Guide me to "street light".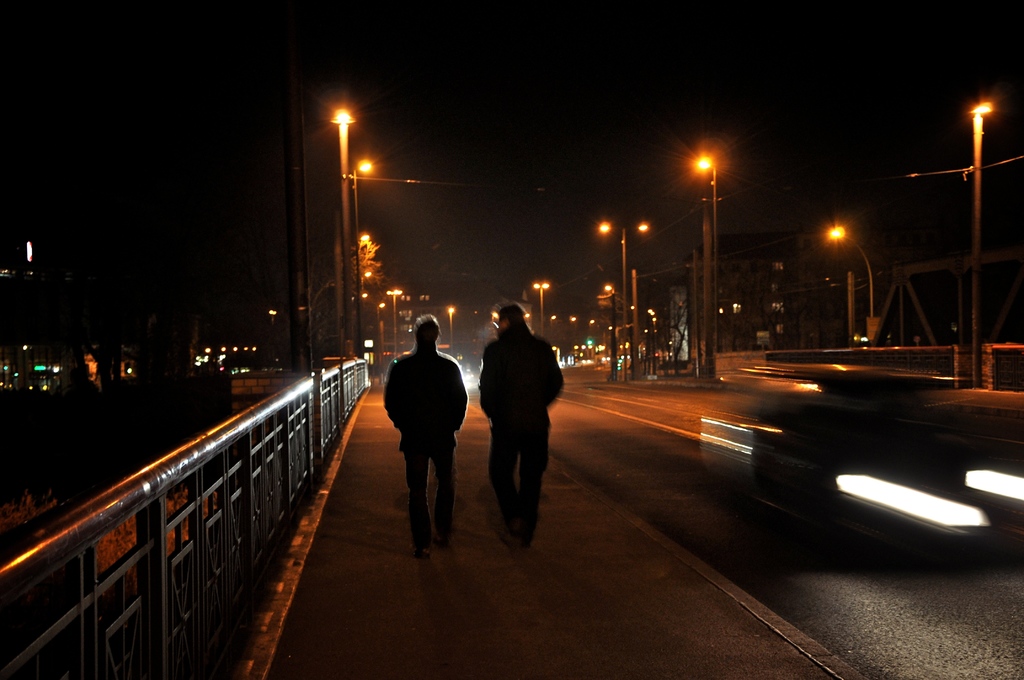
Guidance: locate(609, 284, 619, 379).
